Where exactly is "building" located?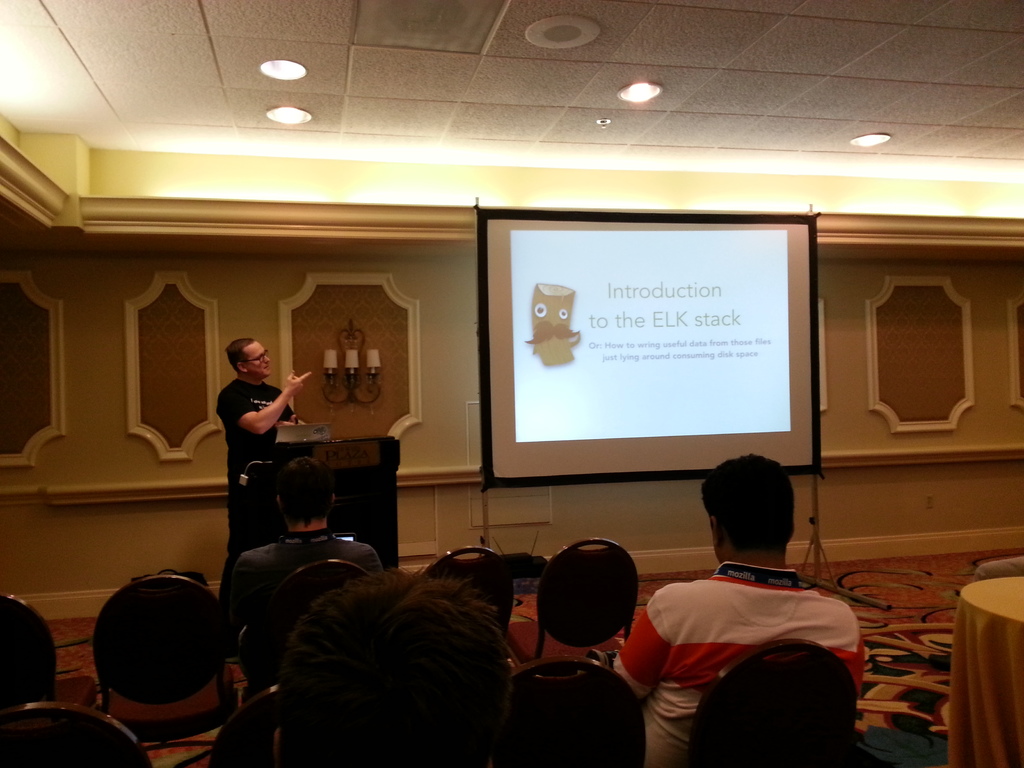
Its bounding box is bbox(0, 0, 1023, 767).
